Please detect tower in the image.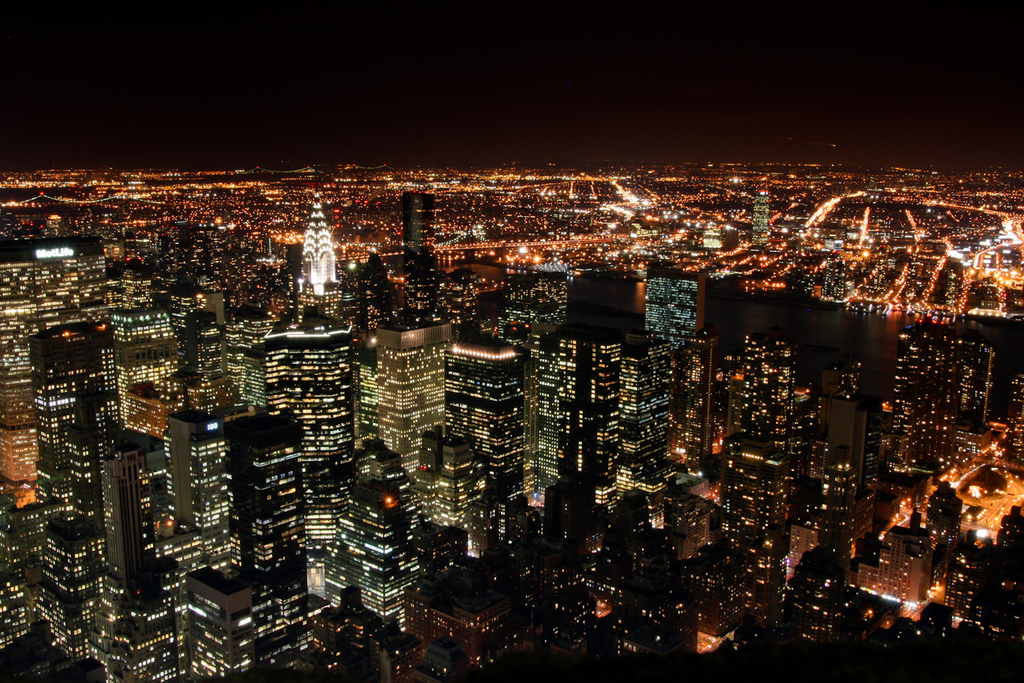
x1=440, y1=336, x2=535, y2=494.
